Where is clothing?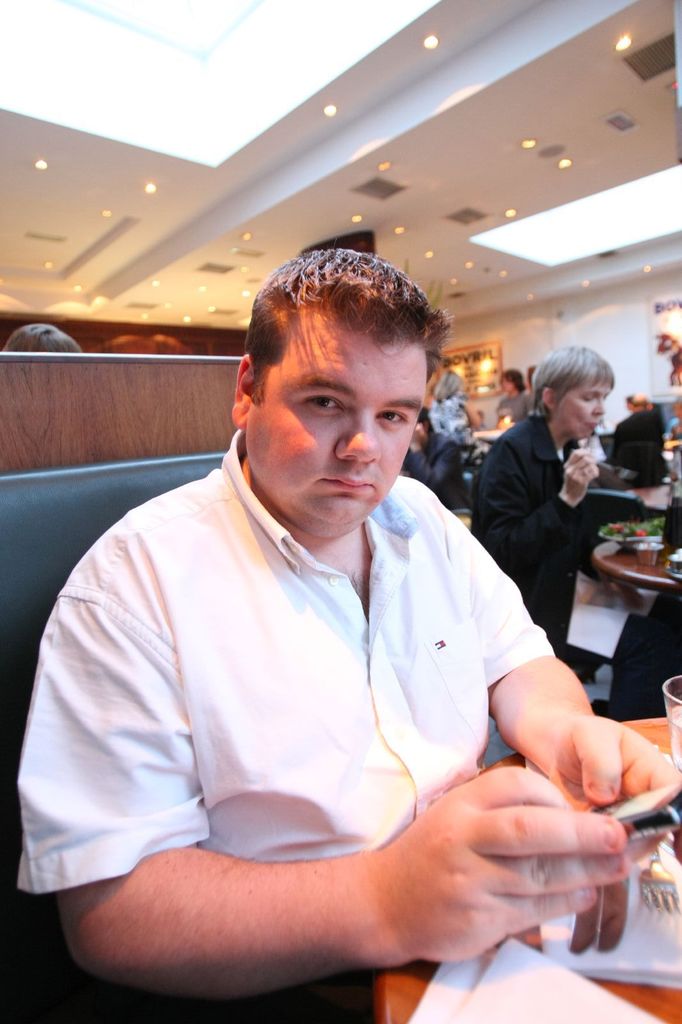
bbox(407, 434, 466, 508).
